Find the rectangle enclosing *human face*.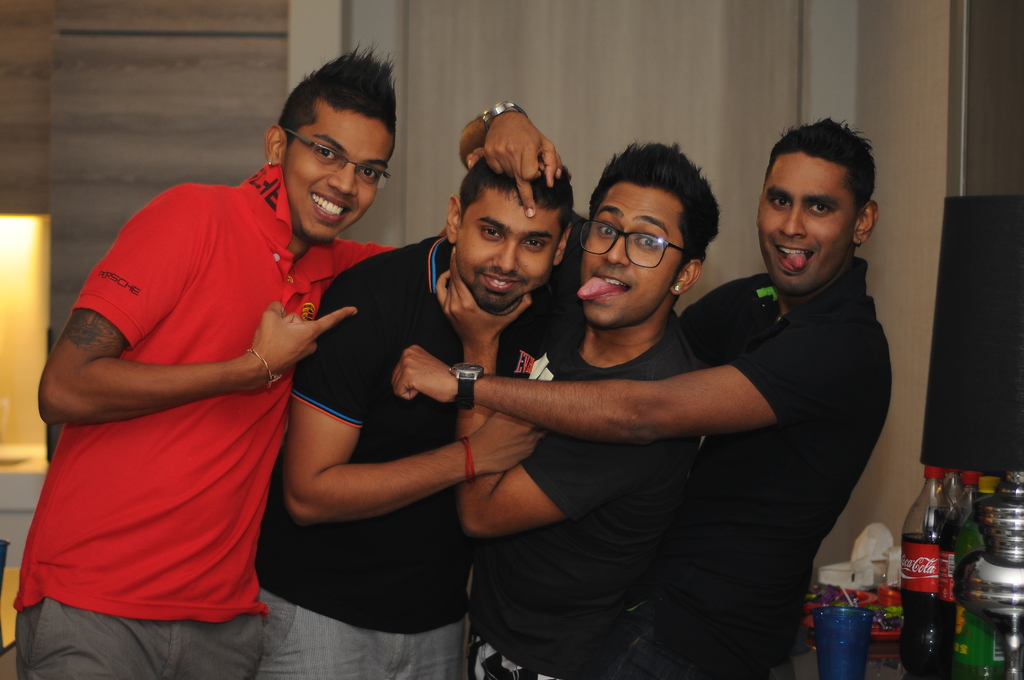
rect(764, 152, 861, 296).
